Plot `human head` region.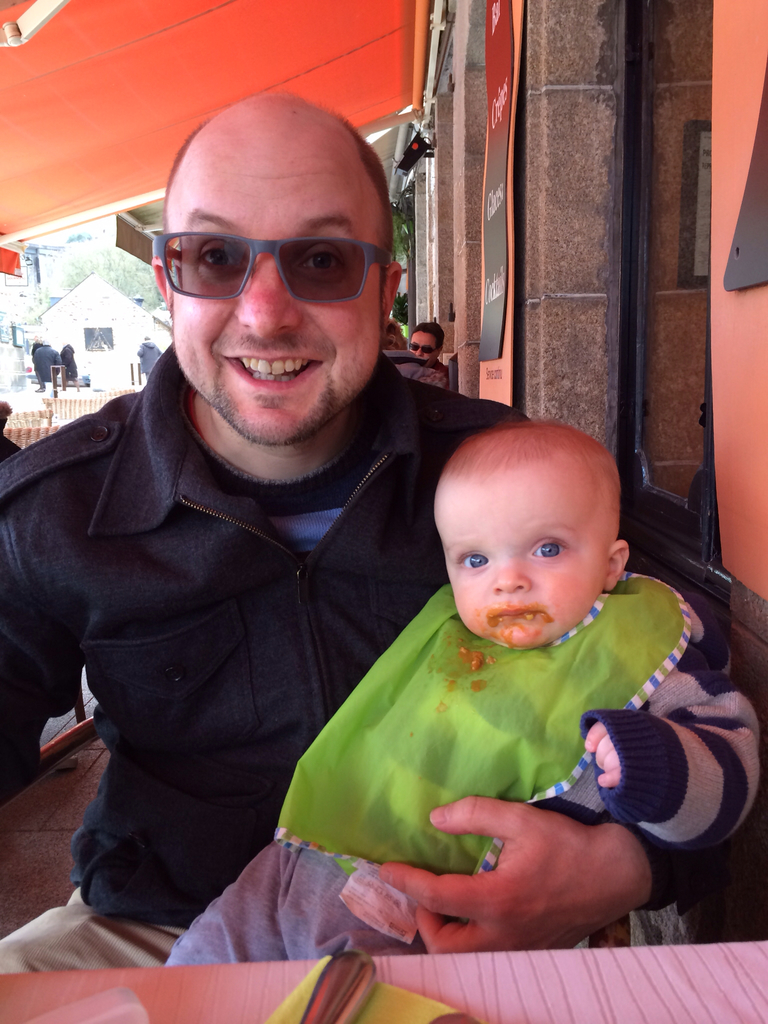
Plotted at 424,422,637,628.
